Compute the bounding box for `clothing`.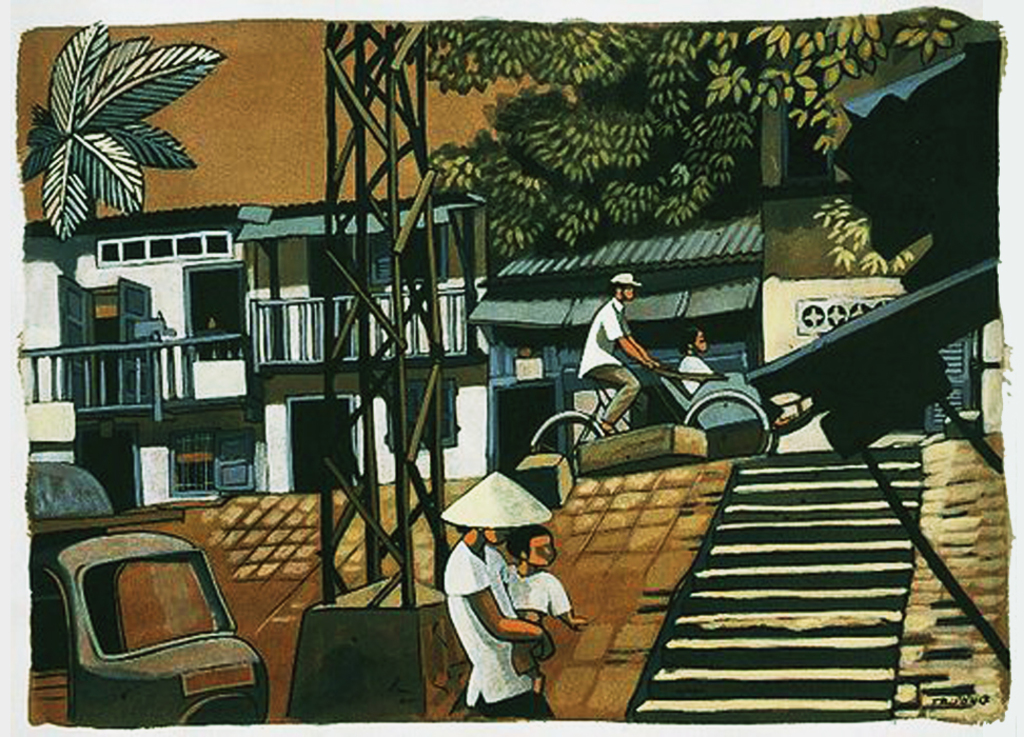
(675, 350, 785, 420).
